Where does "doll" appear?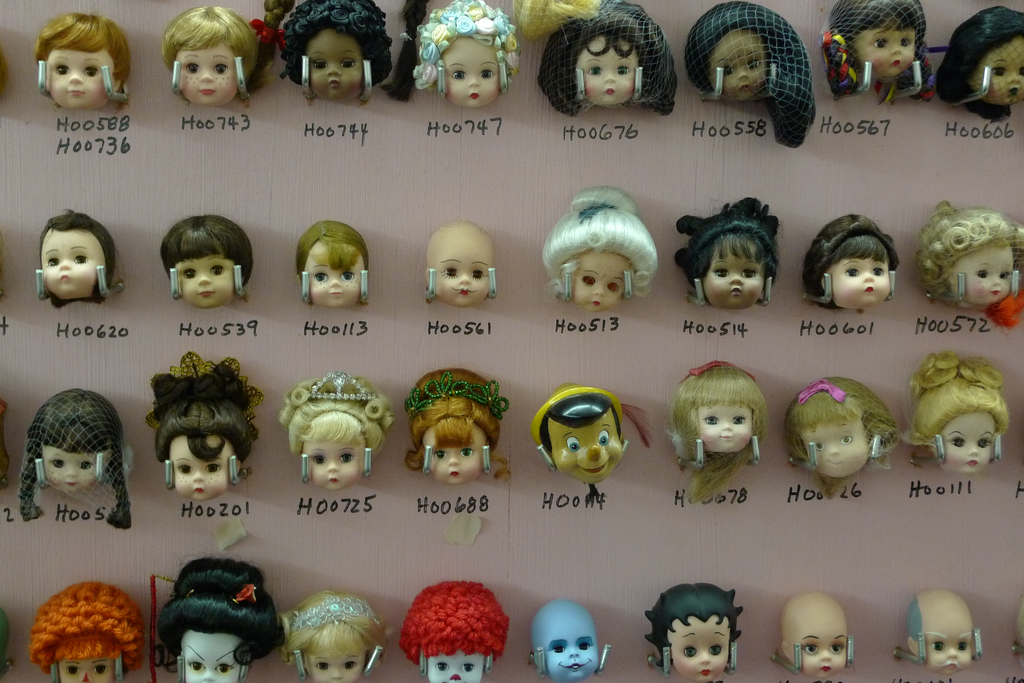
Appears at left=279, top=601, right=391, bottom=682.
